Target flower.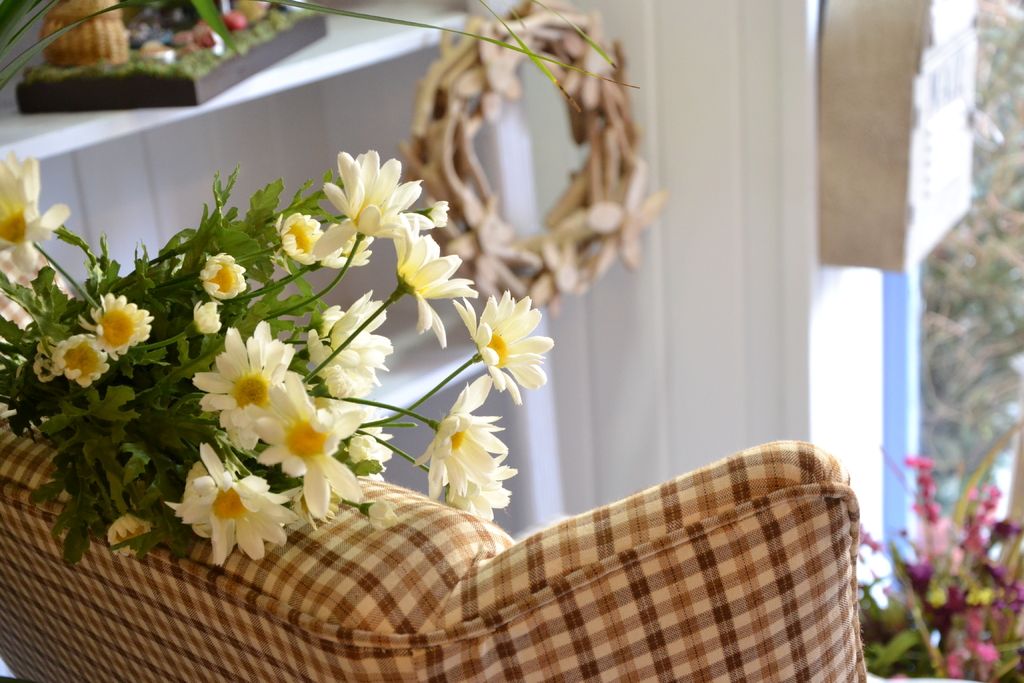
Target region: [78, 288, 153, 364].
